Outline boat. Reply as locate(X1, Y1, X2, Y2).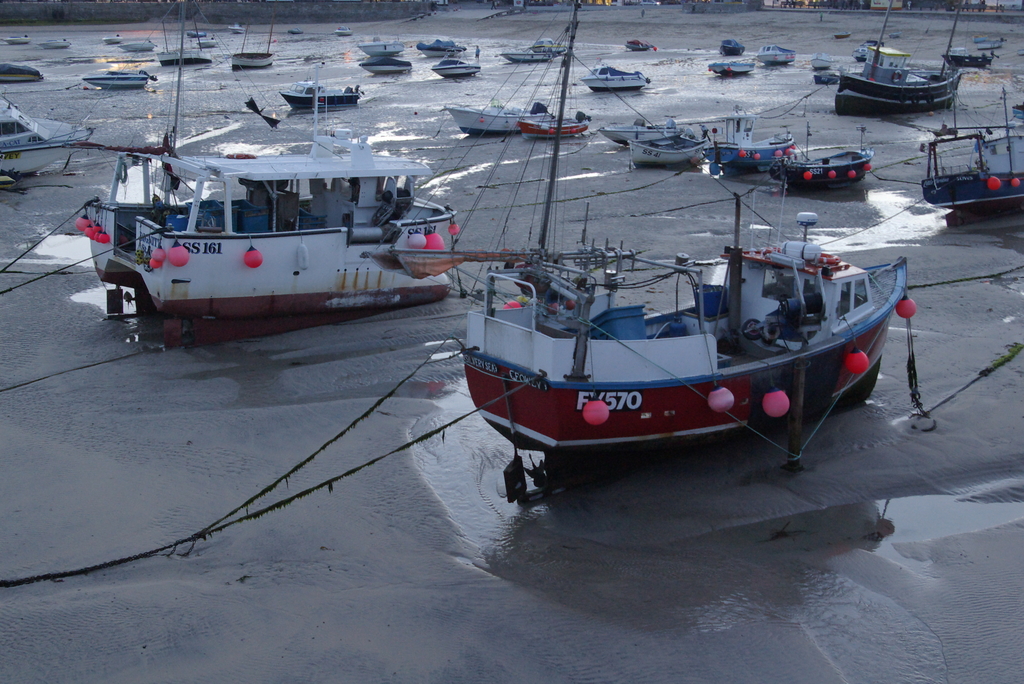
locate(708, 55, 760, 74).
